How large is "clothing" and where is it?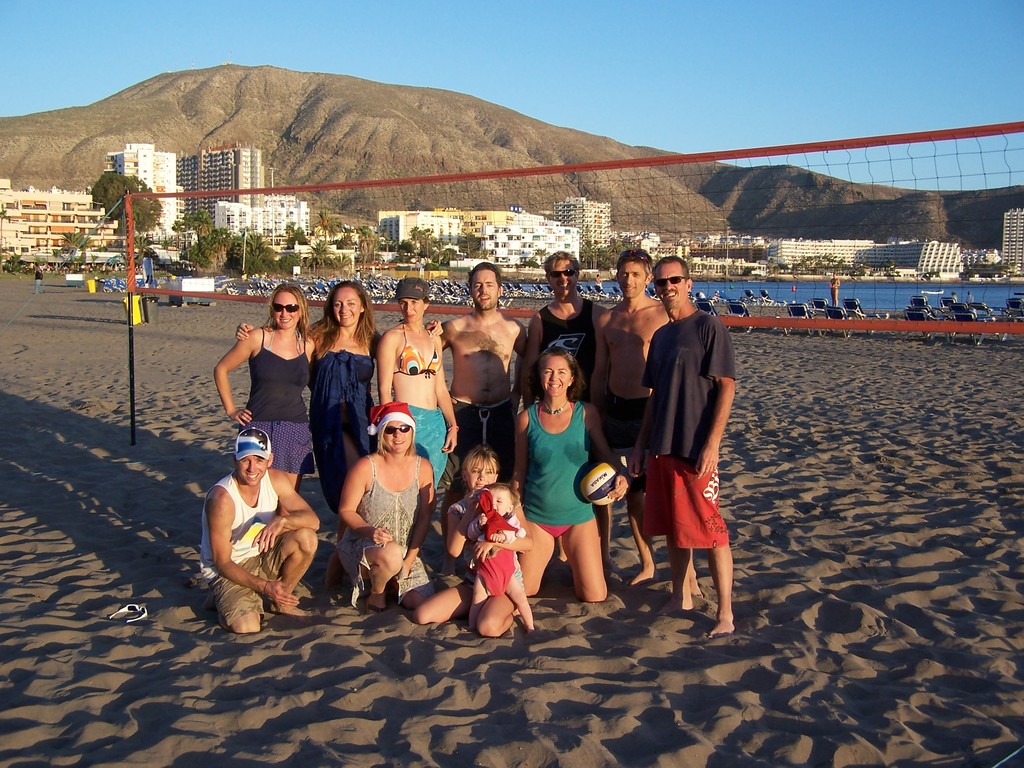
Bounding box: detection(197, 476, 282, 582).
